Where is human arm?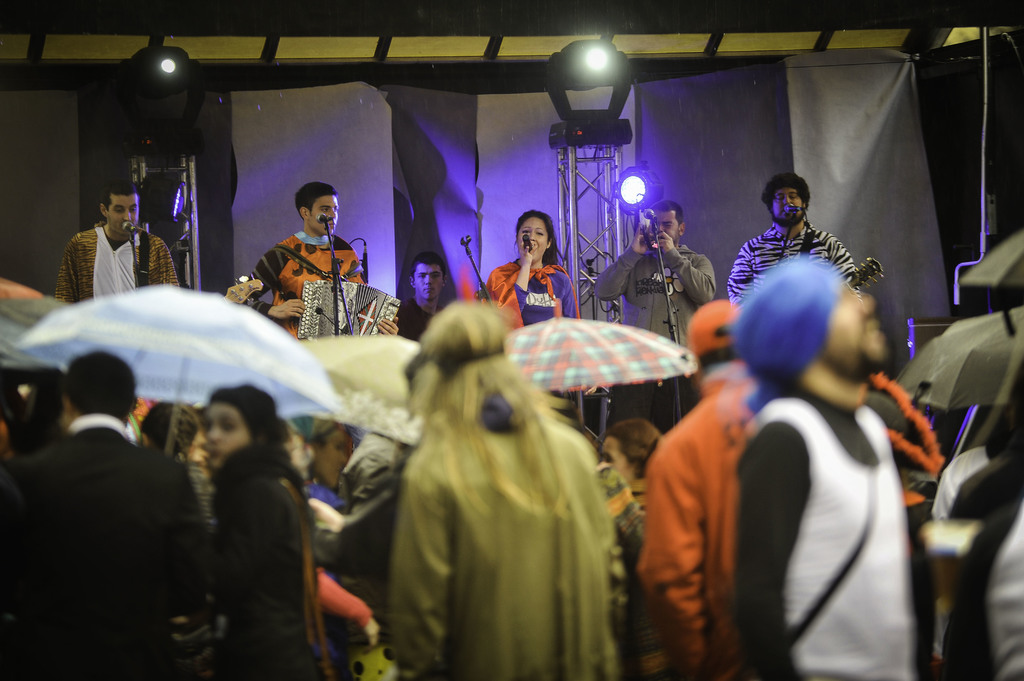
(left=215, top=485, right=289, bottom=581).
